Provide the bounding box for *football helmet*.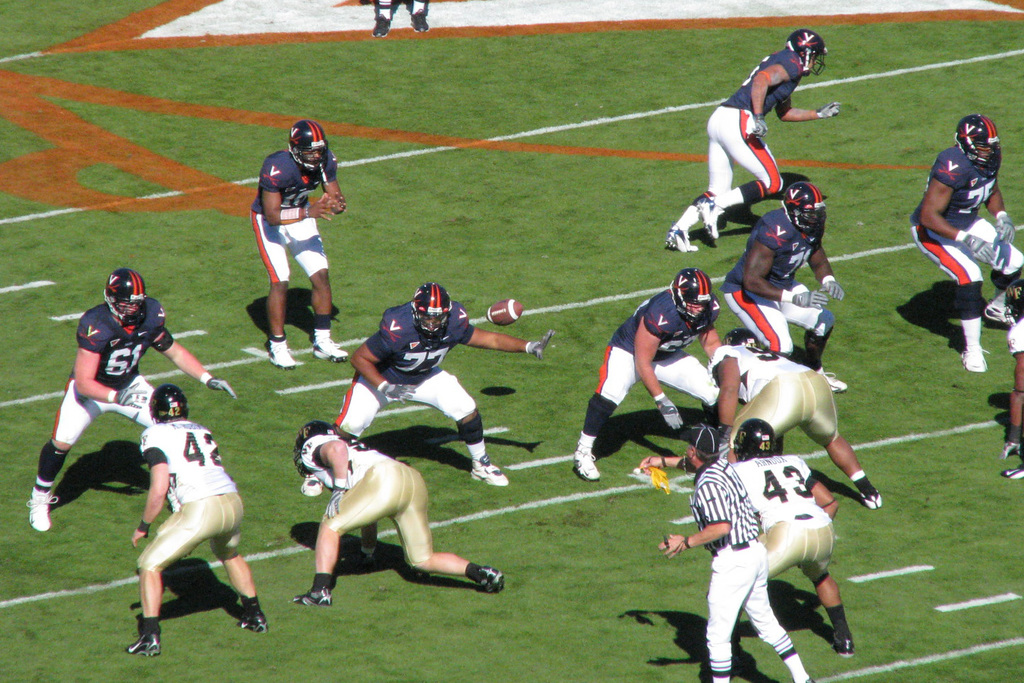
bbox(288, 119, 325, 176).
